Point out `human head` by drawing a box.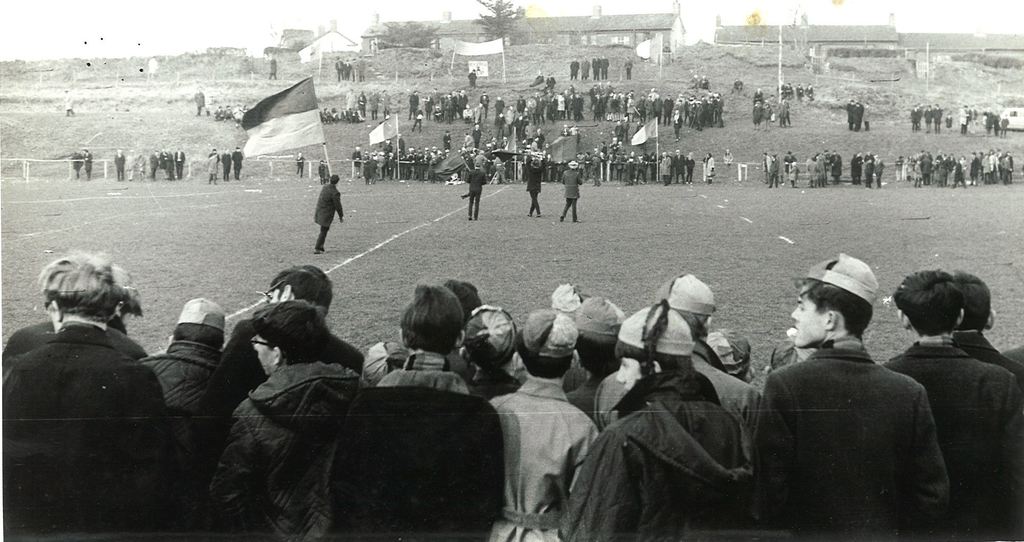
bbox(330, 174, 340, 186).
